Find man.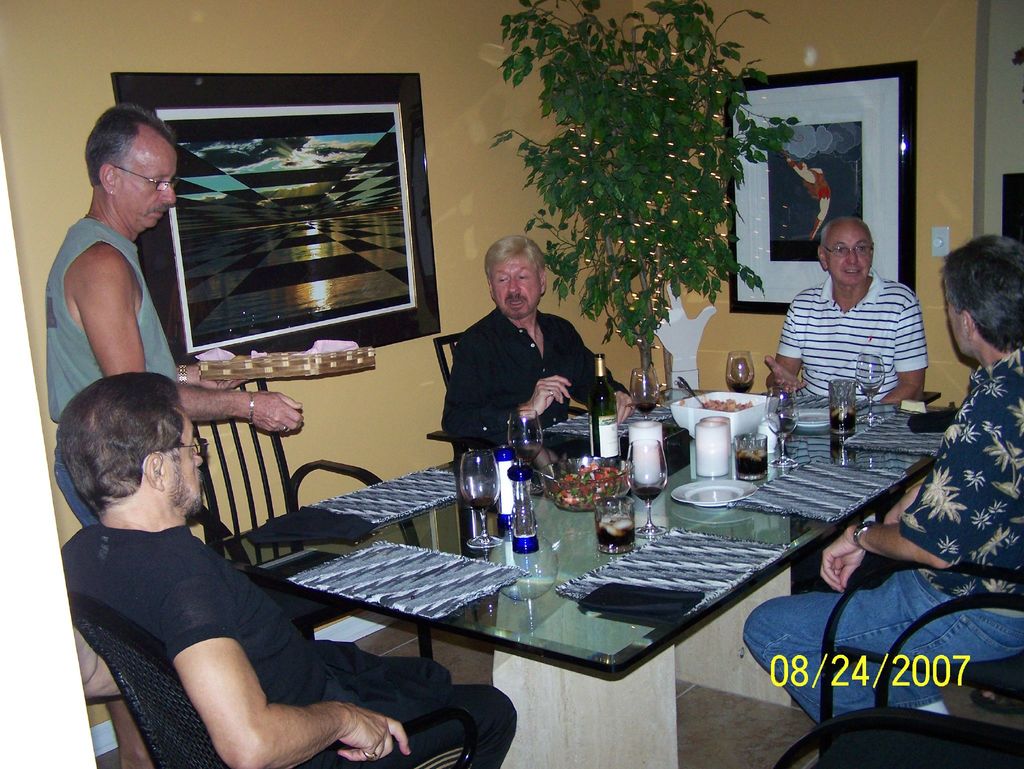
<bbox>44, 100, 307, 530</bbox>.
